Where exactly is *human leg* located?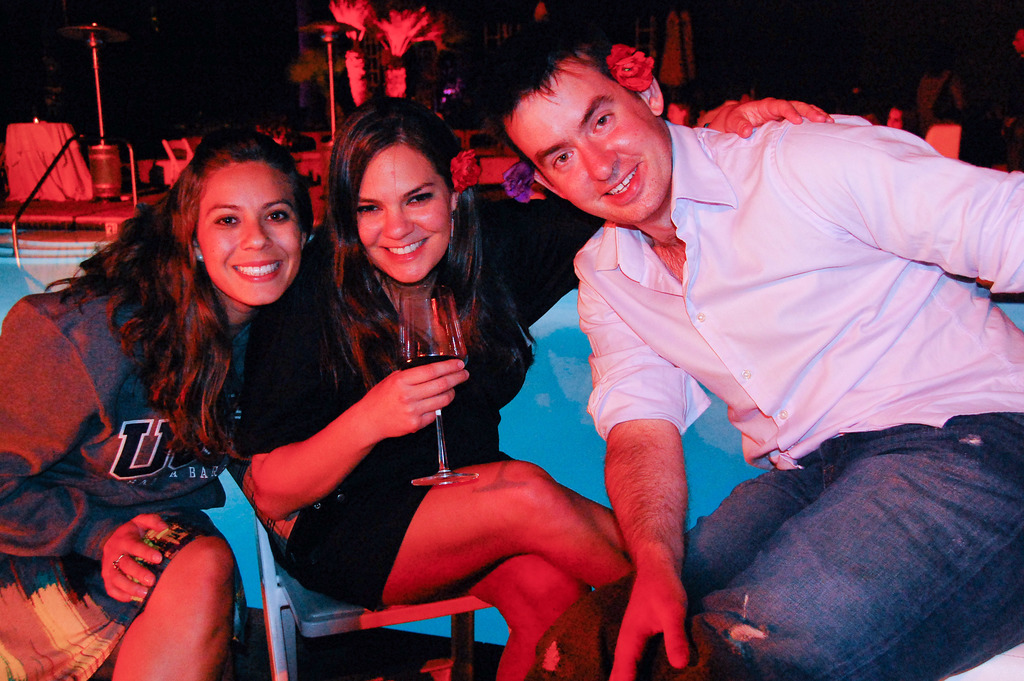
Its bounding box is <bbox>269, 463, 635, 608</bbox>.
